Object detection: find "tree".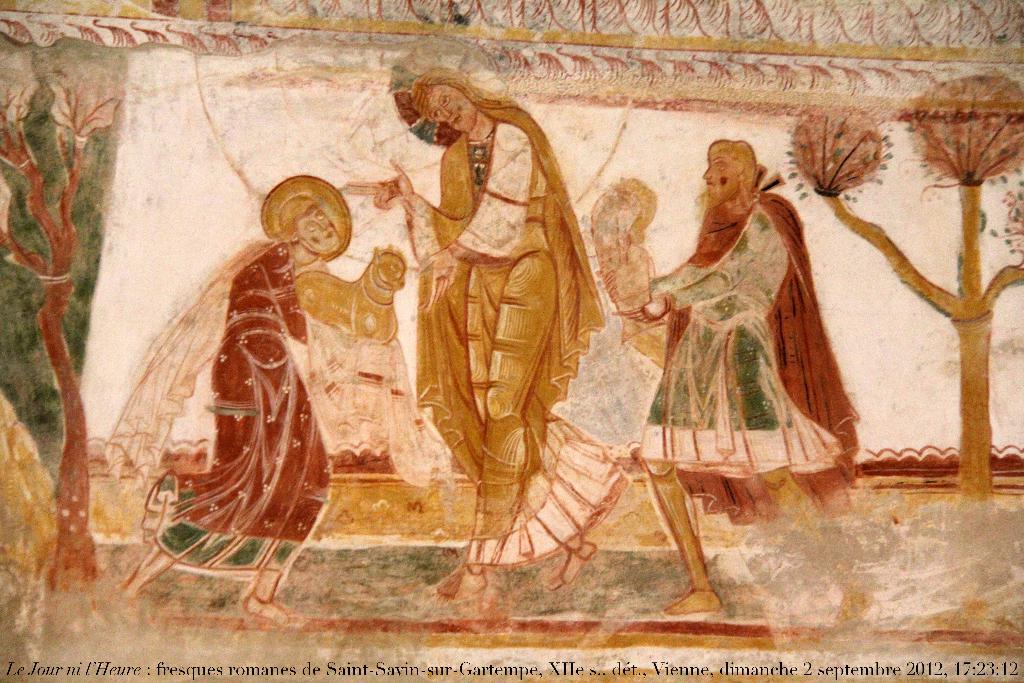
crop(49, 54, 148, 578).
